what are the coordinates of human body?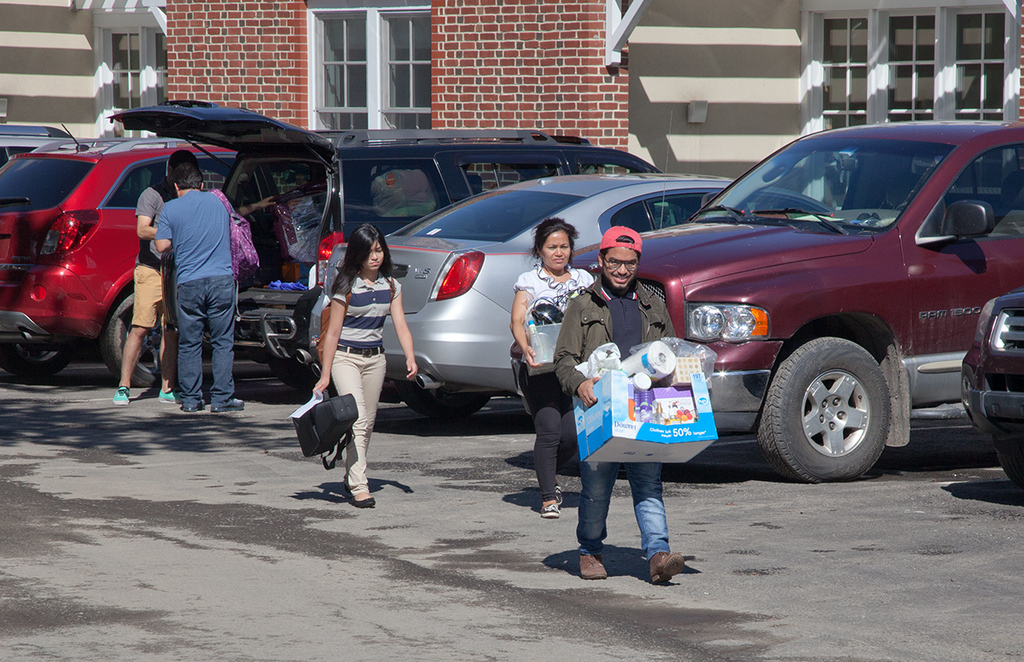
x1=112, y1=150, x2=191, y2=407.
